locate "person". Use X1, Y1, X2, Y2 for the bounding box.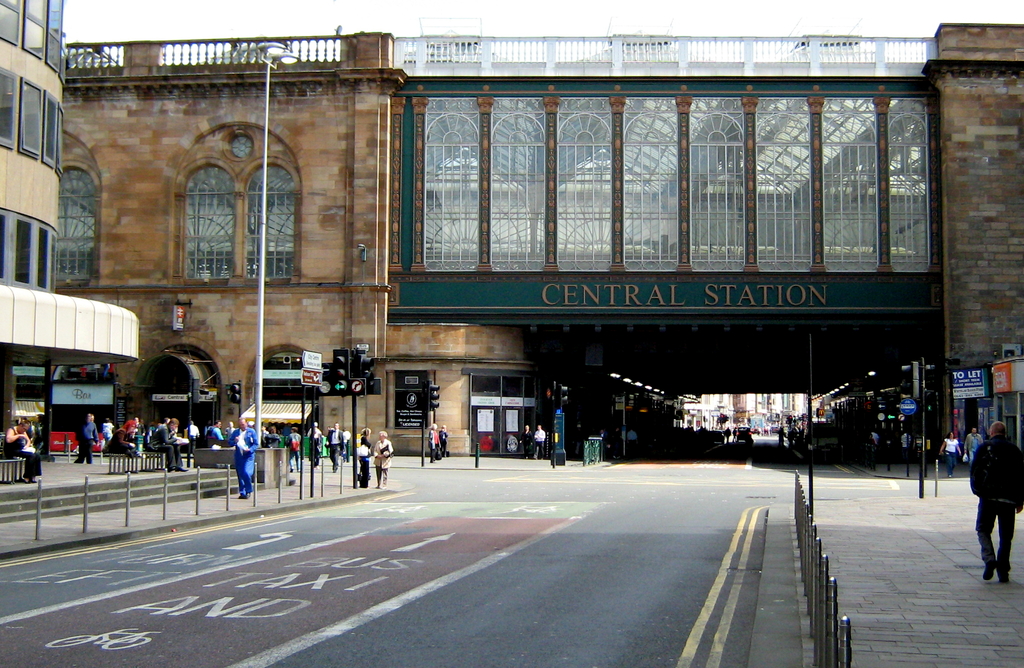
373, 427, 392, 484.
